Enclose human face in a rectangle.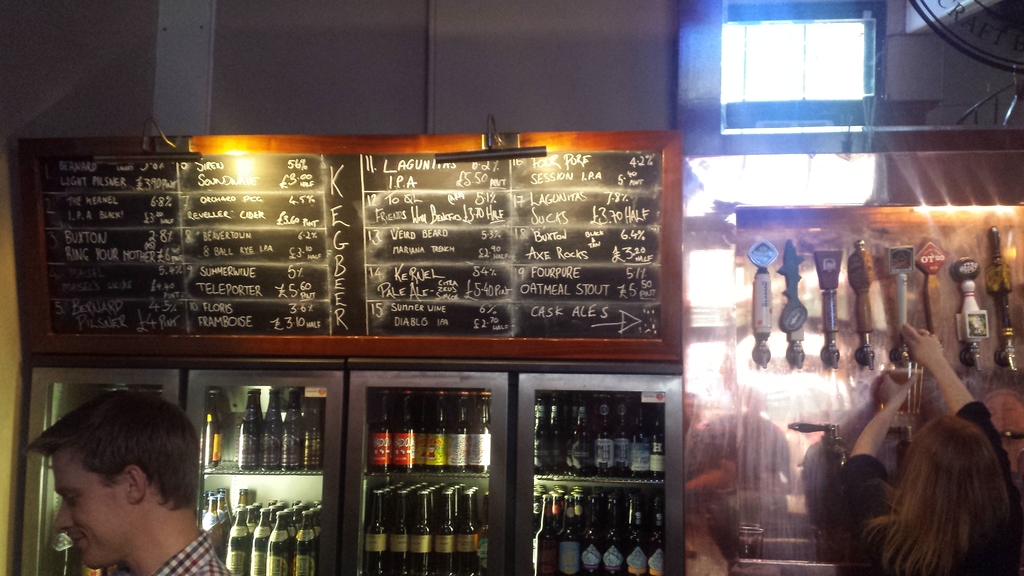
detection(52, 451, 118, 564).
